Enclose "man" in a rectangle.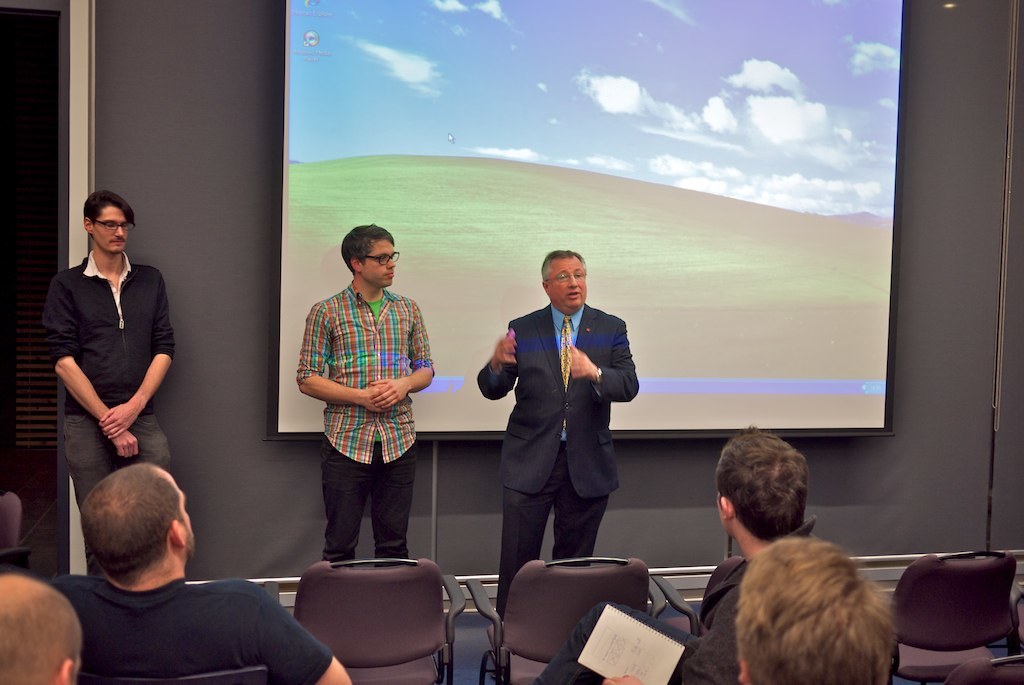
locate(734, 535, 897, 684).
